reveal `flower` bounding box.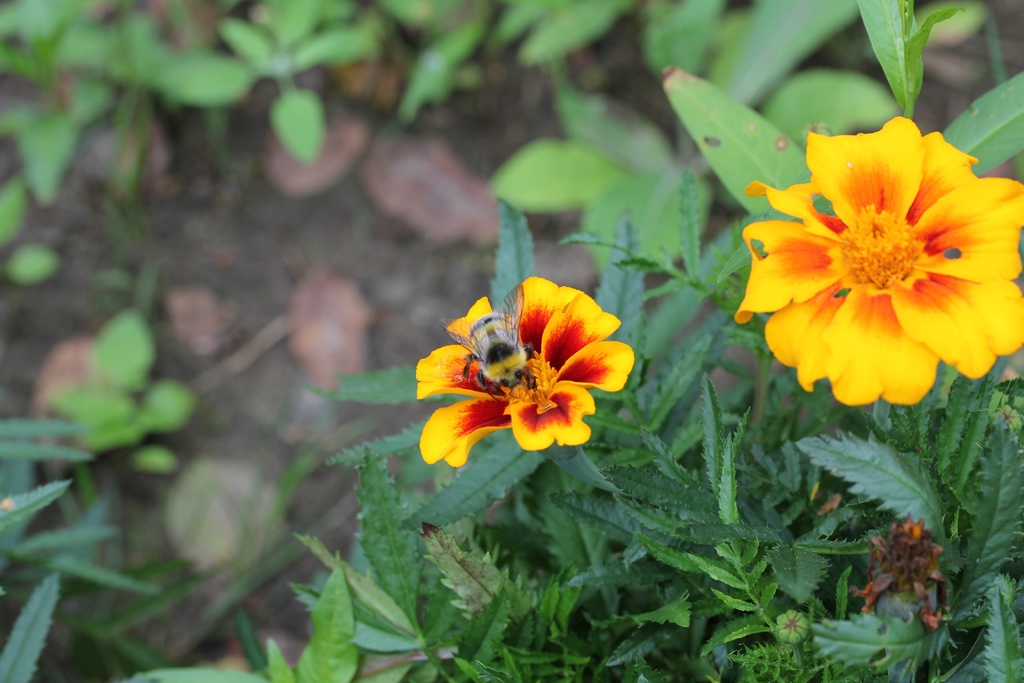
Revealed: l=395, t=261, r=641, b=481.
